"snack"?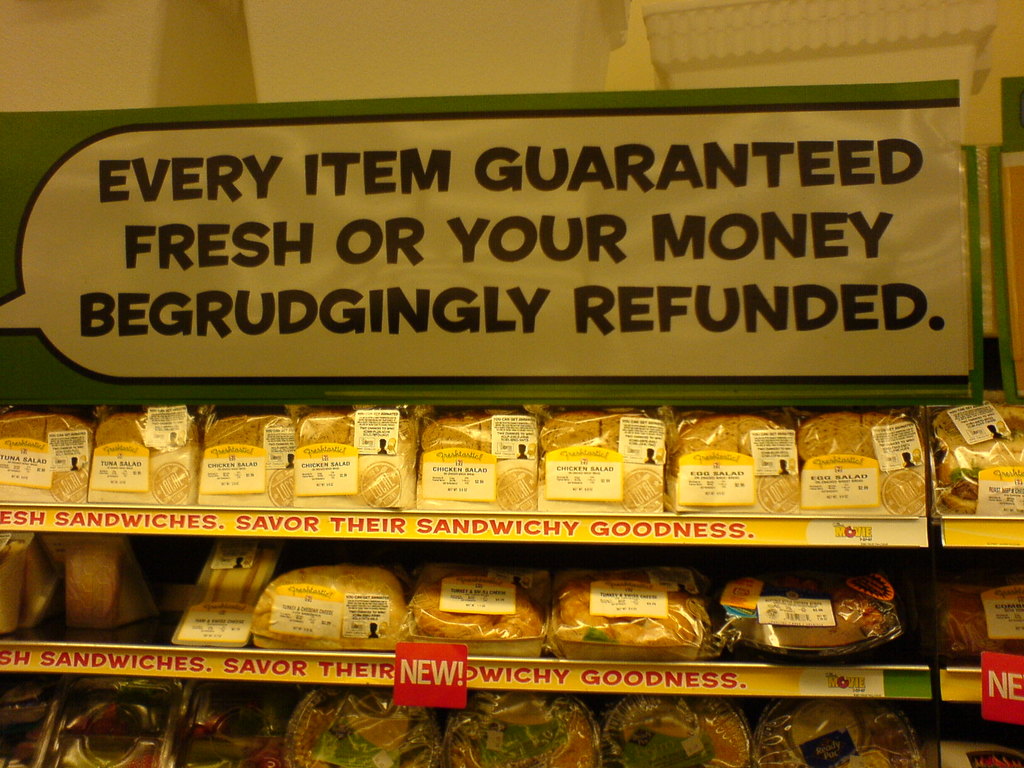
crop(204, 405, 292, 508)
